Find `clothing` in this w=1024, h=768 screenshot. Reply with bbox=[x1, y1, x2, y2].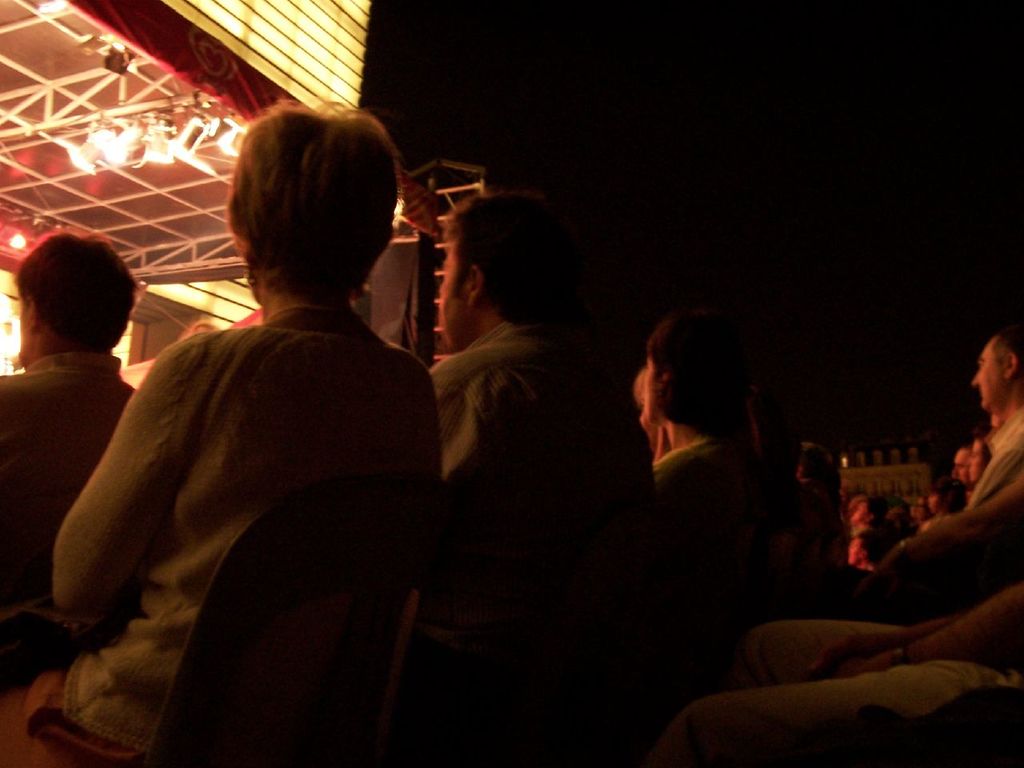
bbox=[0, 350, 138, 605].
